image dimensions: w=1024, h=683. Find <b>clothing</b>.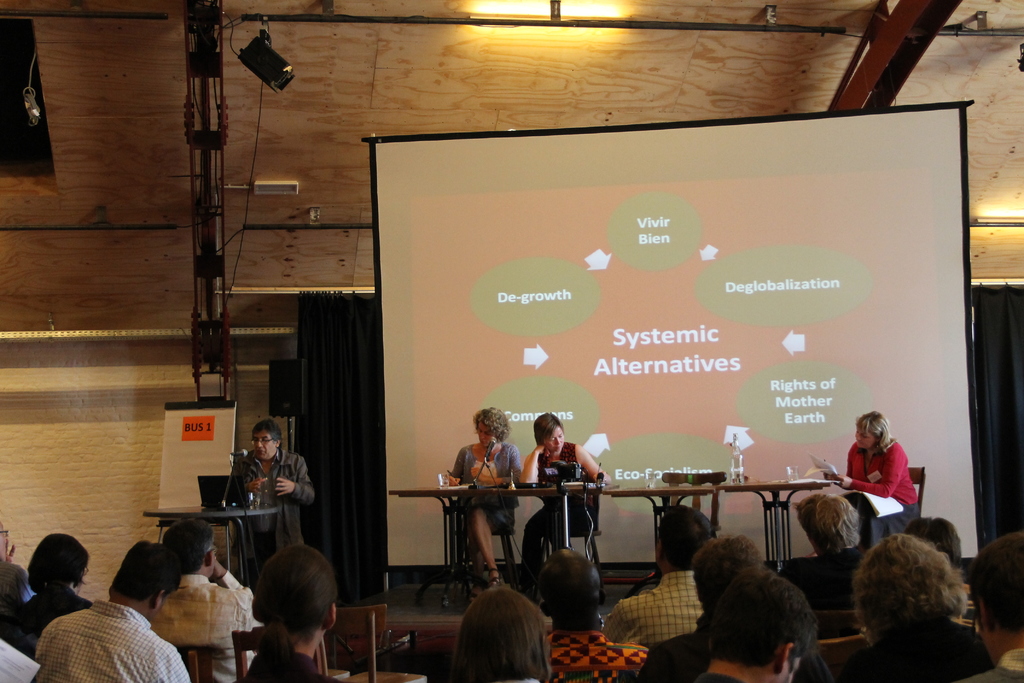
{"left": 445, "top": 443, "right": 524, "bottom": 529}.
